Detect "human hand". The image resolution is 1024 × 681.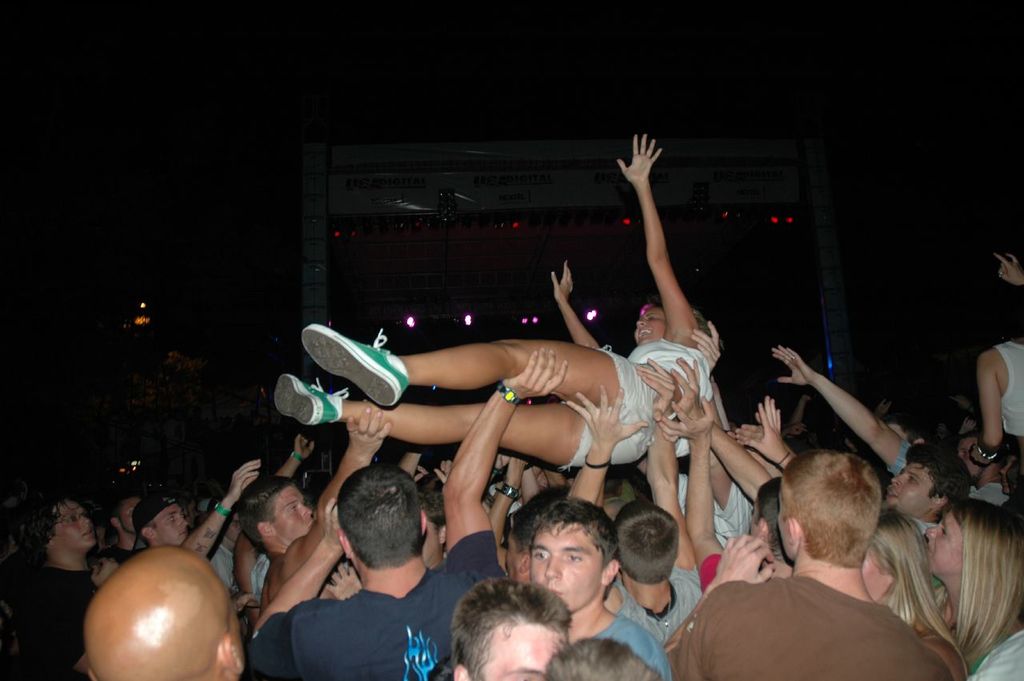
x1=713 y1=532 x2=778 y2=583.
